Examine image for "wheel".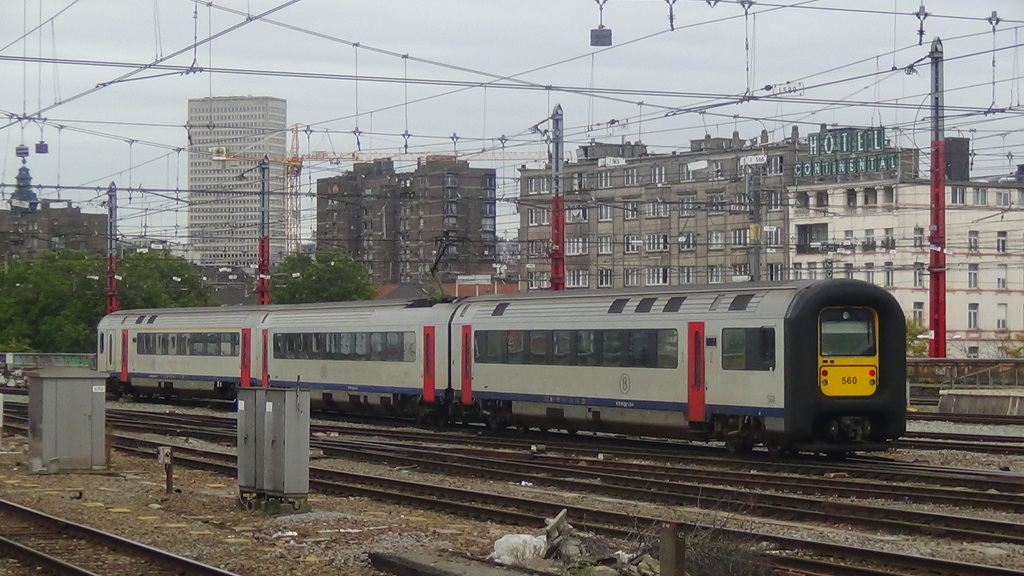
Examination result: crop(726, 438, 749, 455).
